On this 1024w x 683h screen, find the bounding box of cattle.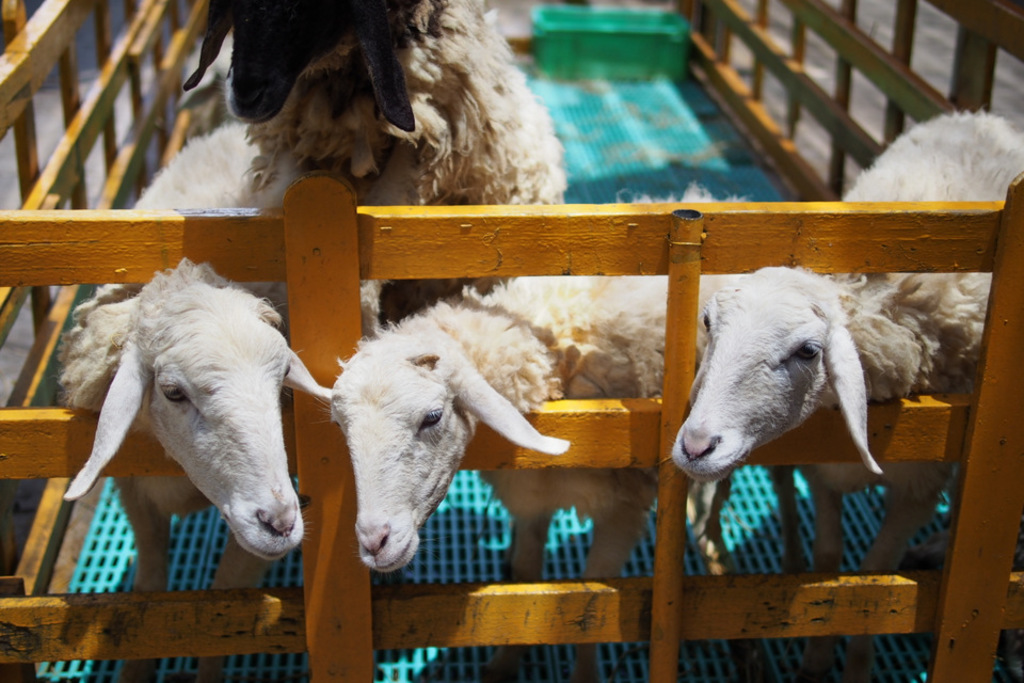
Bounding box: 690, 108, 1023, 667.
